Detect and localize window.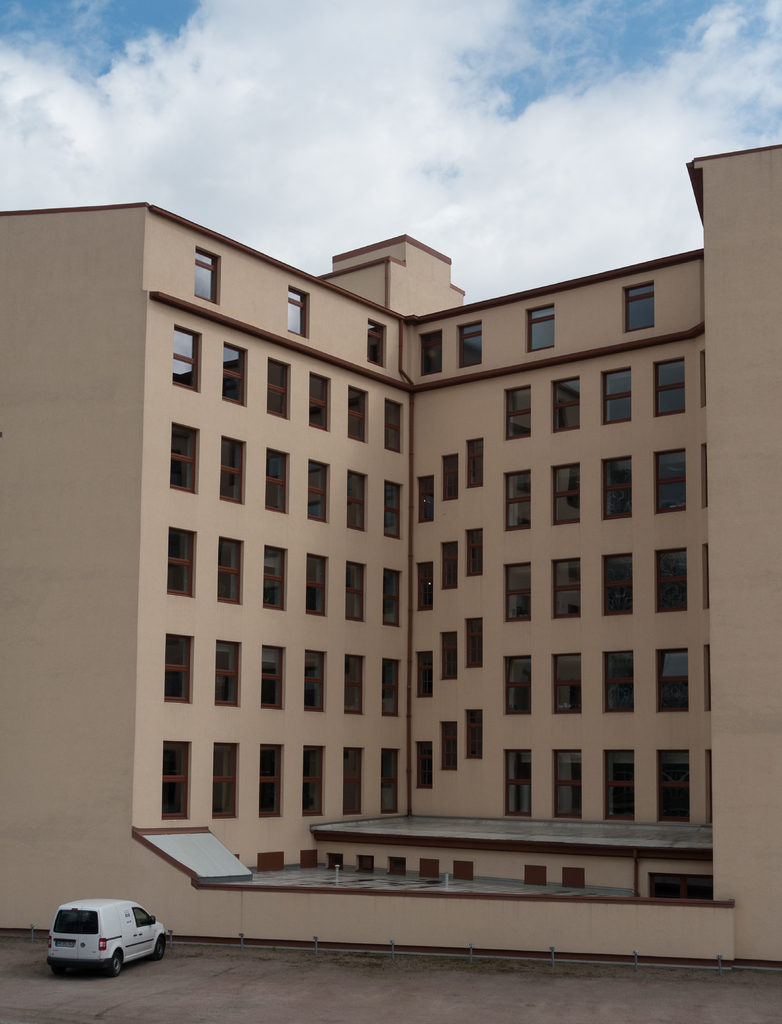
Localized at <region>168, 525, 199, 596</region>.
